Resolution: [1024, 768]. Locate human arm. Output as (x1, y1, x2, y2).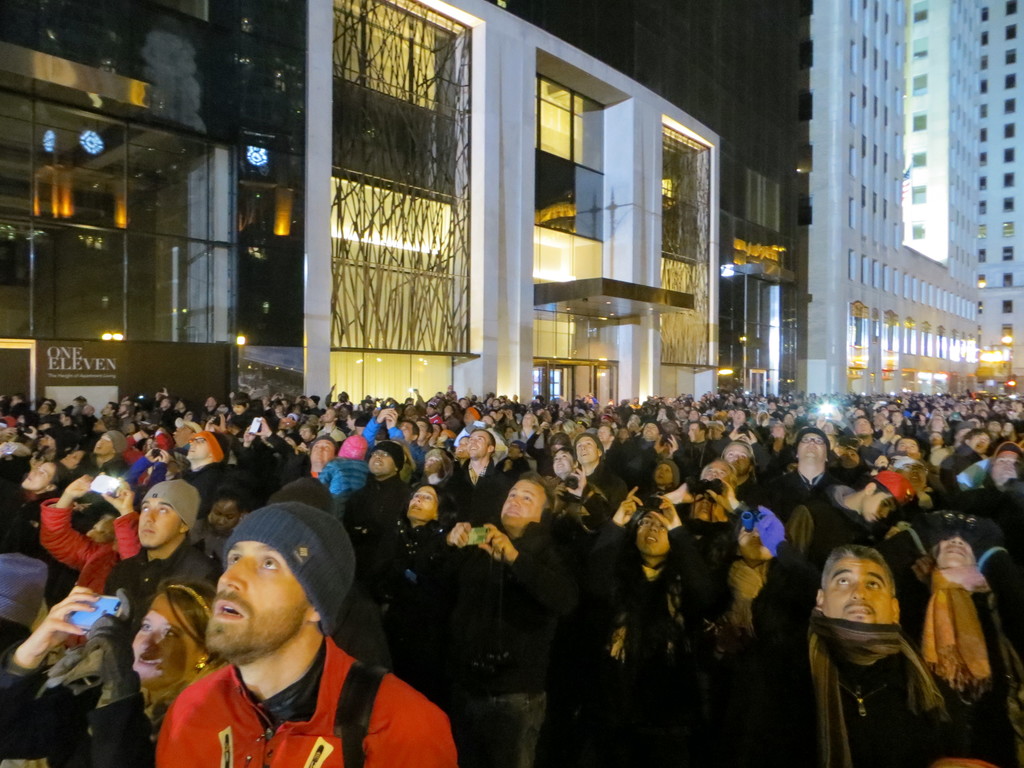
(479, 520, 582, 616).
